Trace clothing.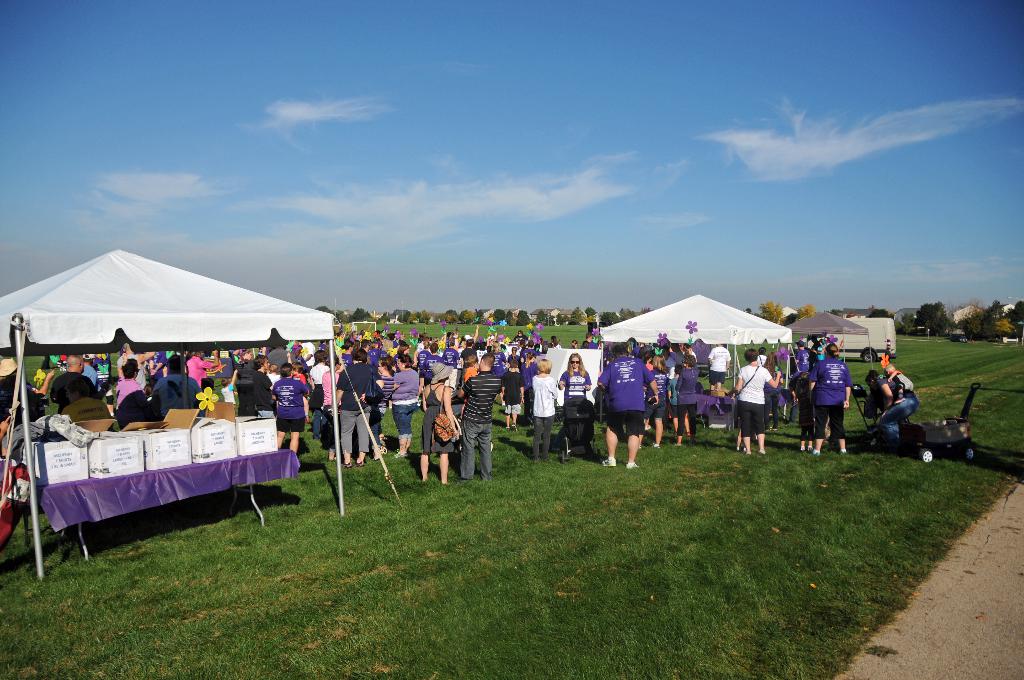
Traced to <box>685,346,695,362</box>.
